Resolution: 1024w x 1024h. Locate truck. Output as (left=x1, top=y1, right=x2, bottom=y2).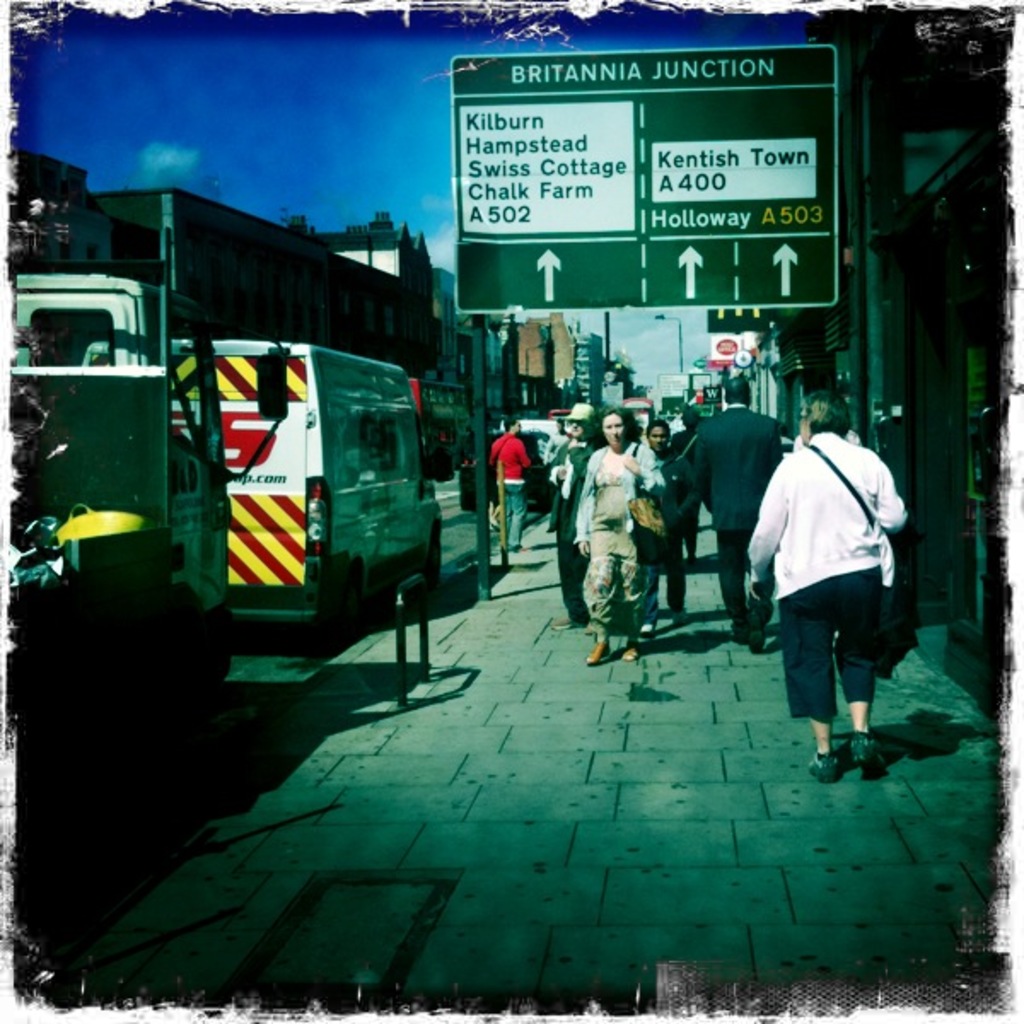
(left=12, top=242, right=184, bottom=737).
